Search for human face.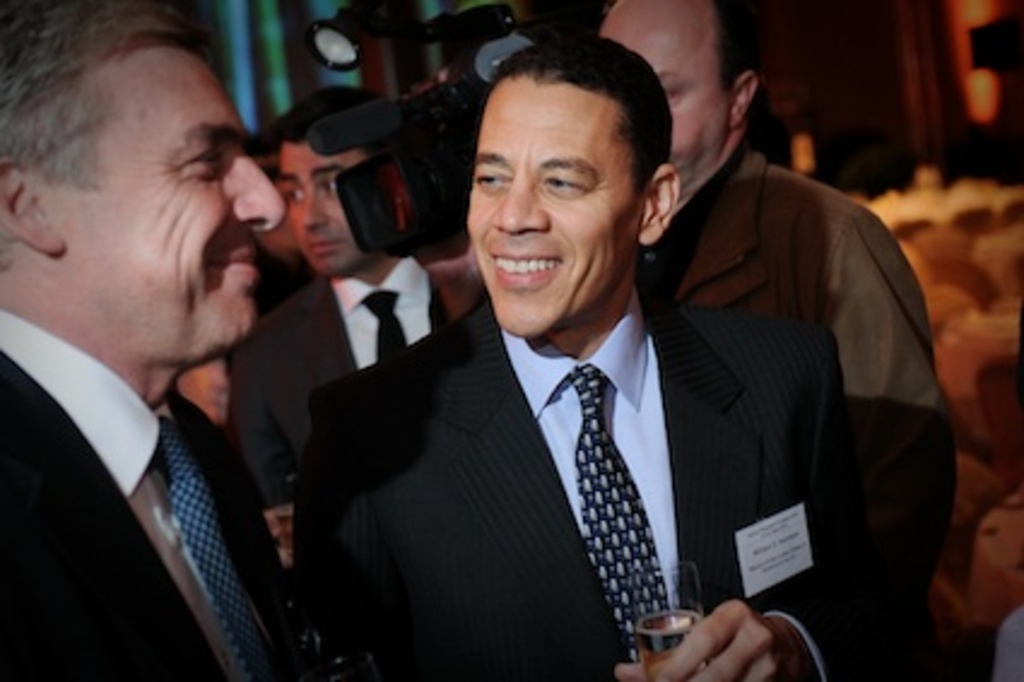
Found at [x1=602, y1=0, x2=737, y2=178].
